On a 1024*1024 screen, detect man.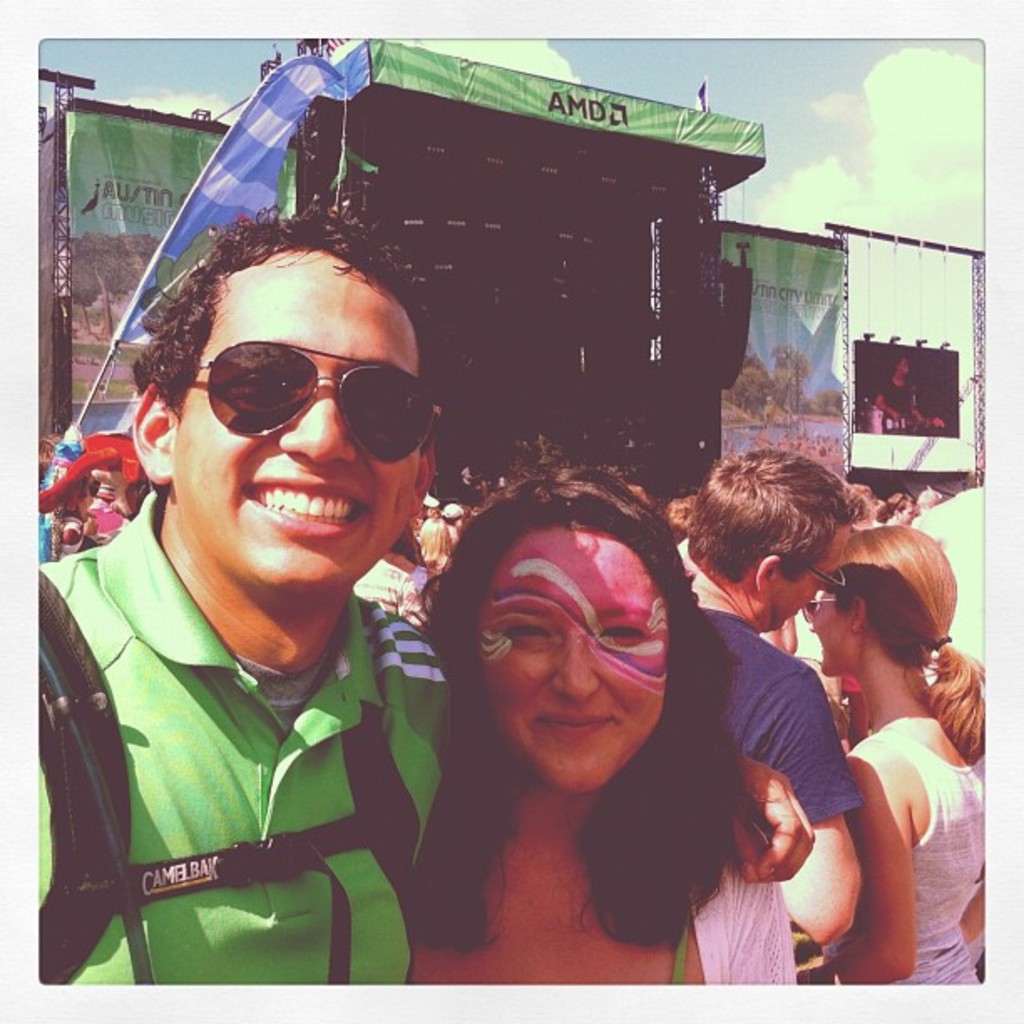
[676, 443, 863, 955].
